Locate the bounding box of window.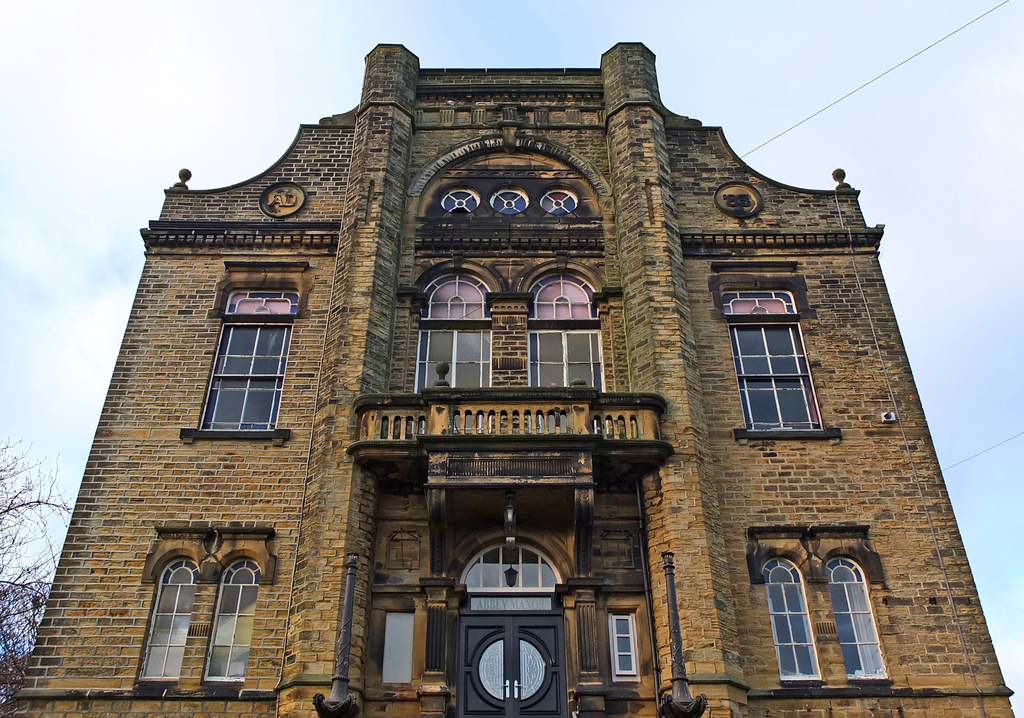
Bounding box: x1=415 y1=270 x2=491 y2=323.
